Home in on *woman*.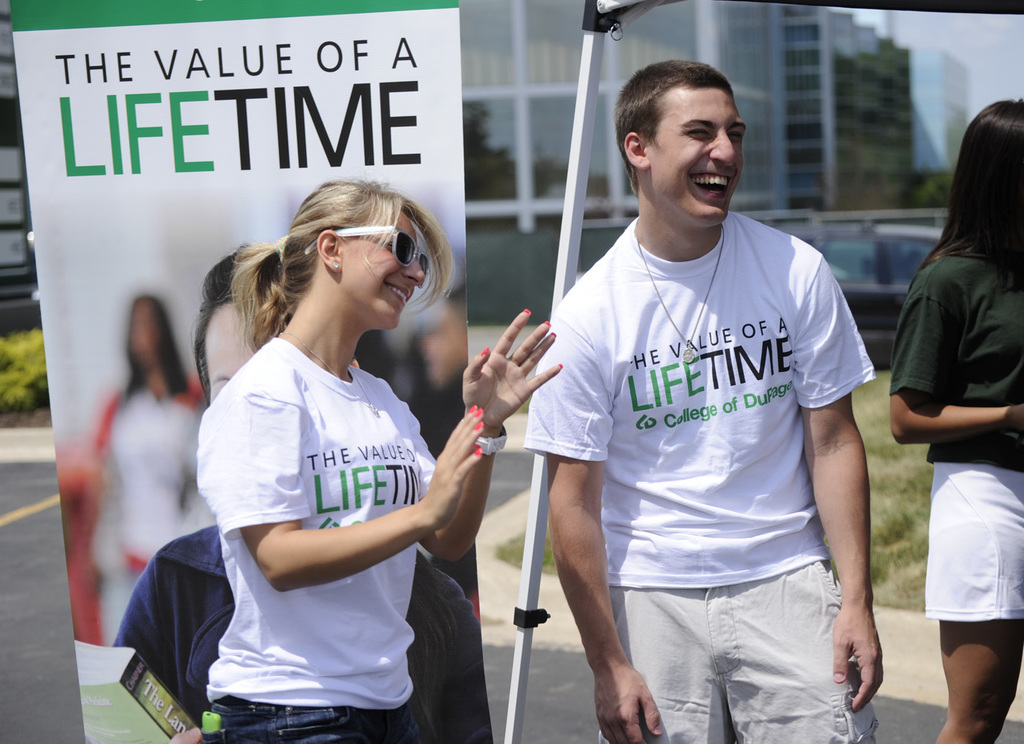
Homed in at rect(156, 171, 502, 735).
